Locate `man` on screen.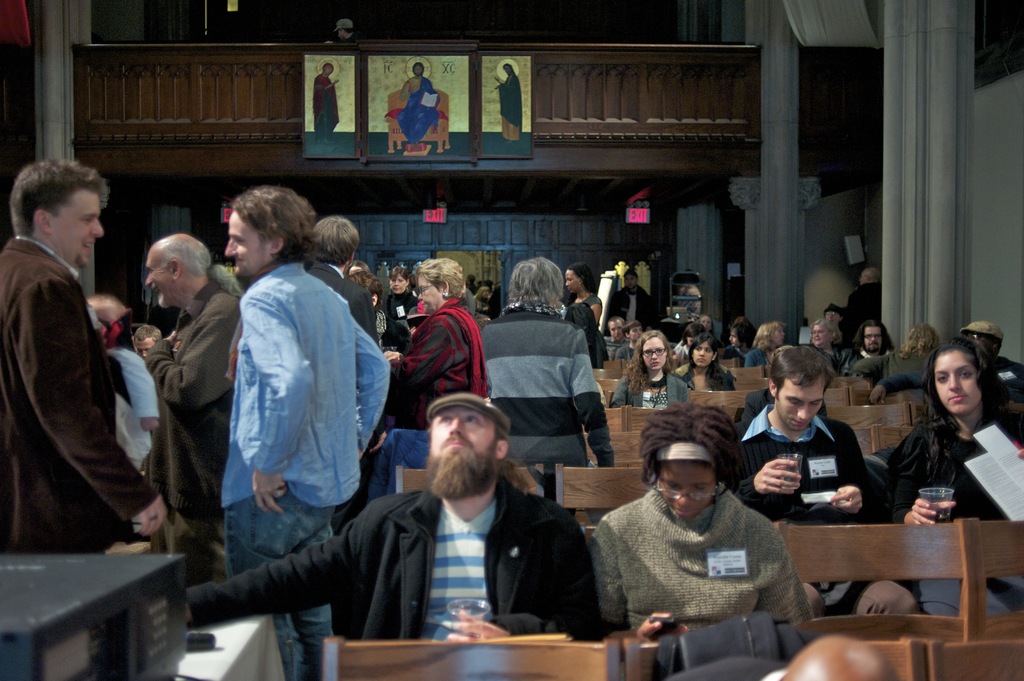
On screen at box(87, 294, 157, 472).
